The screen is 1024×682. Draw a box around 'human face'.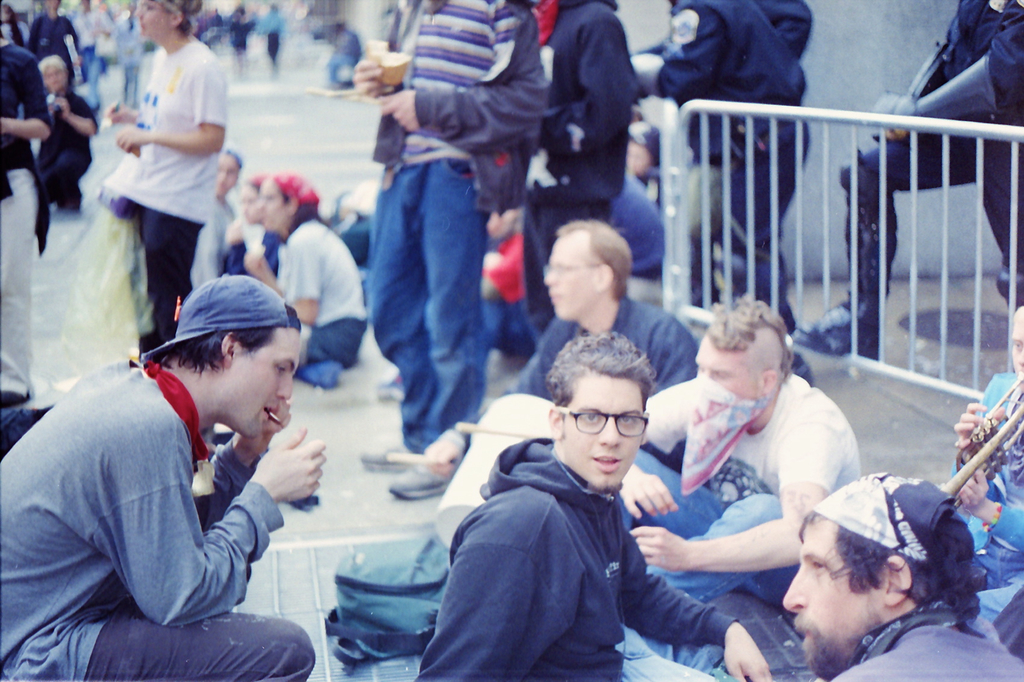
bbox=[42, 64, 65, 91].
